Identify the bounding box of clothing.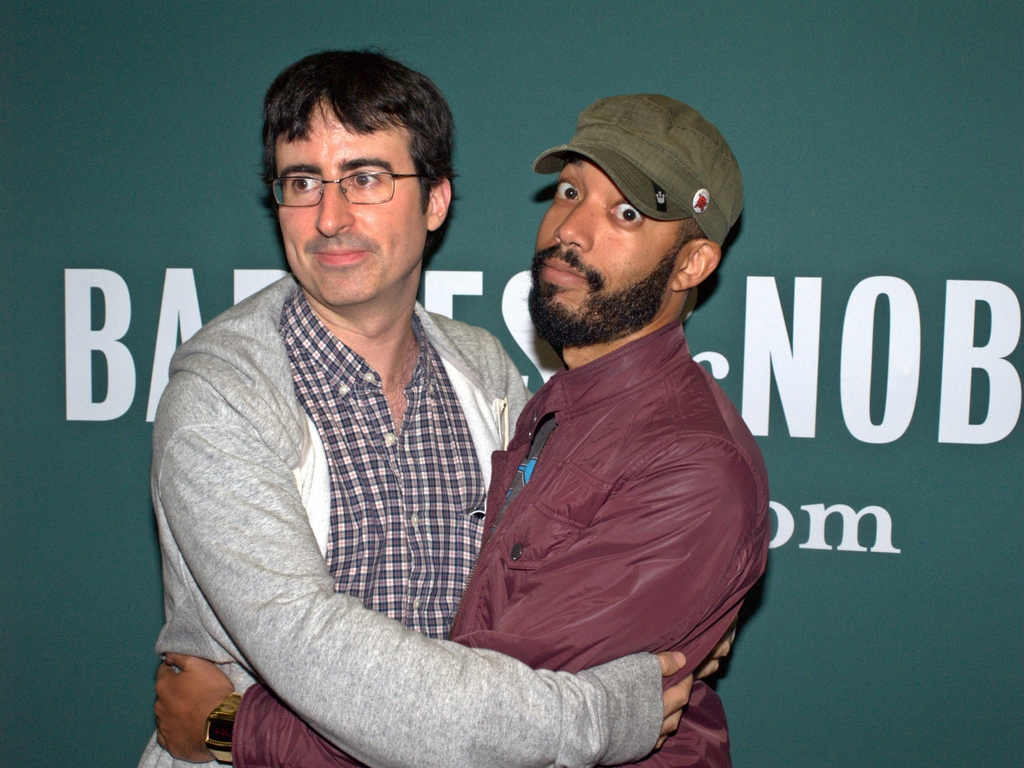
crop(230, 320, 769, 767).
